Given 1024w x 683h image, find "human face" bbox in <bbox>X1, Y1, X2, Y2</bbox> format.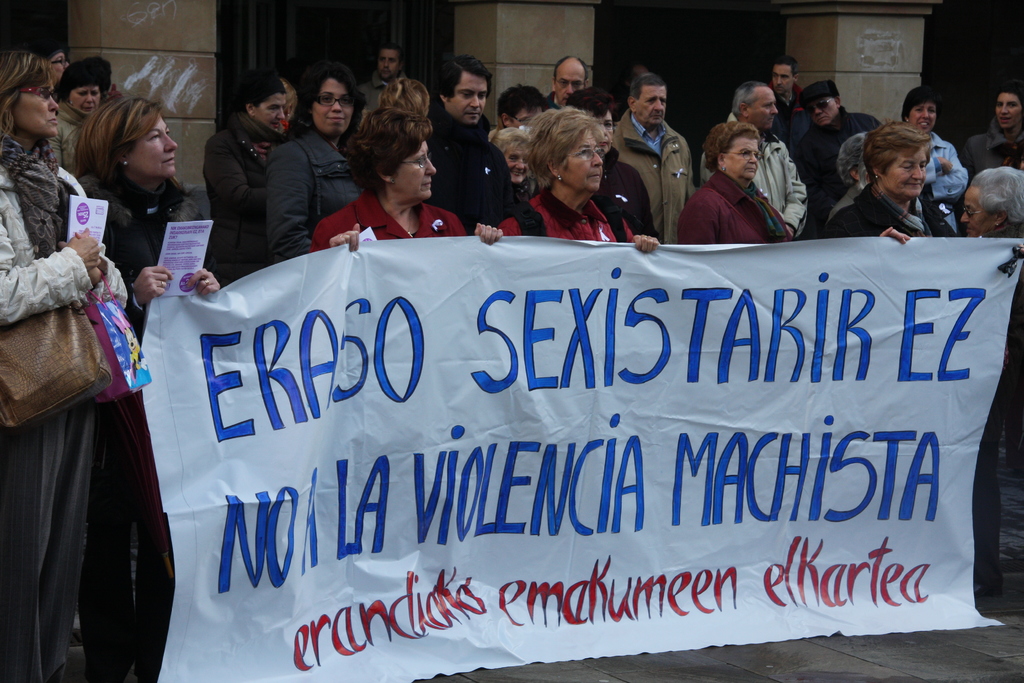
<bbox>395, 146, 435, 205</bbox>.
